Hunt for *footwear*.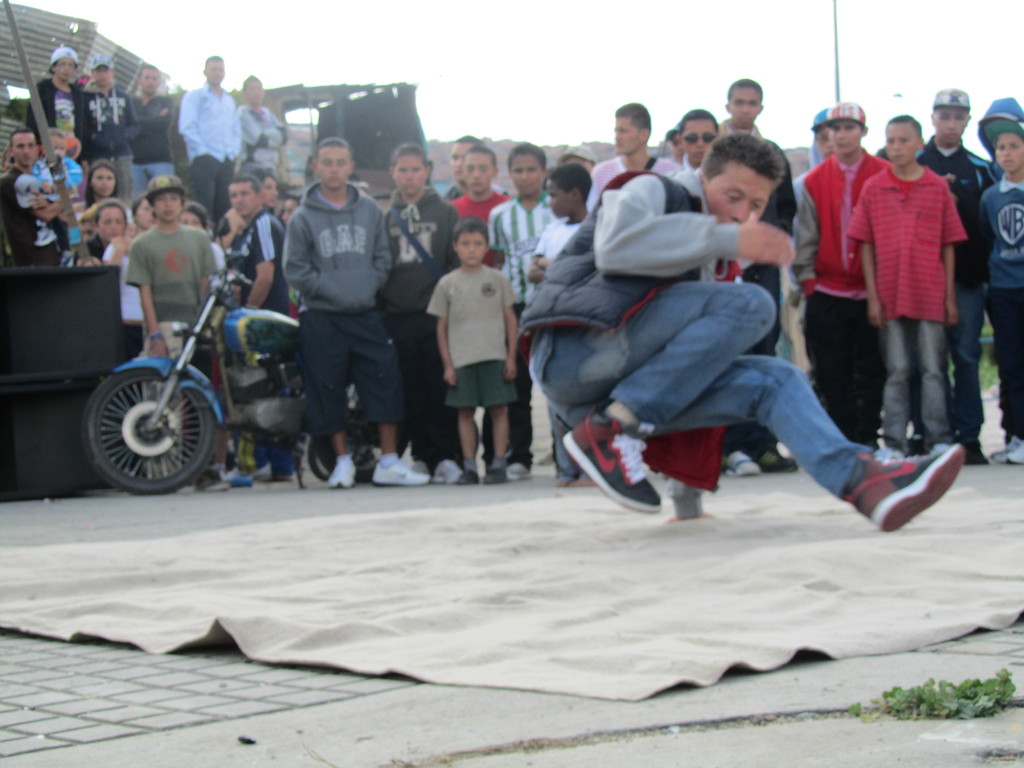
Hunted down at BBox(324, 458, 358, 486).
